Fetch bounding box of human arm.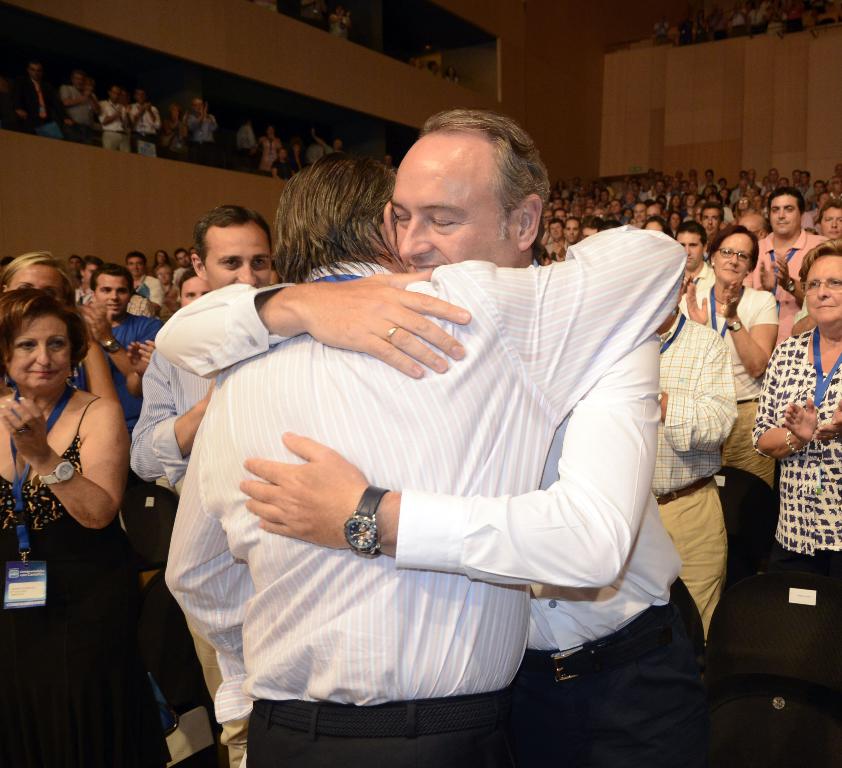
Bbox: <bbox>139, 339, 153, 360</bbox>.
